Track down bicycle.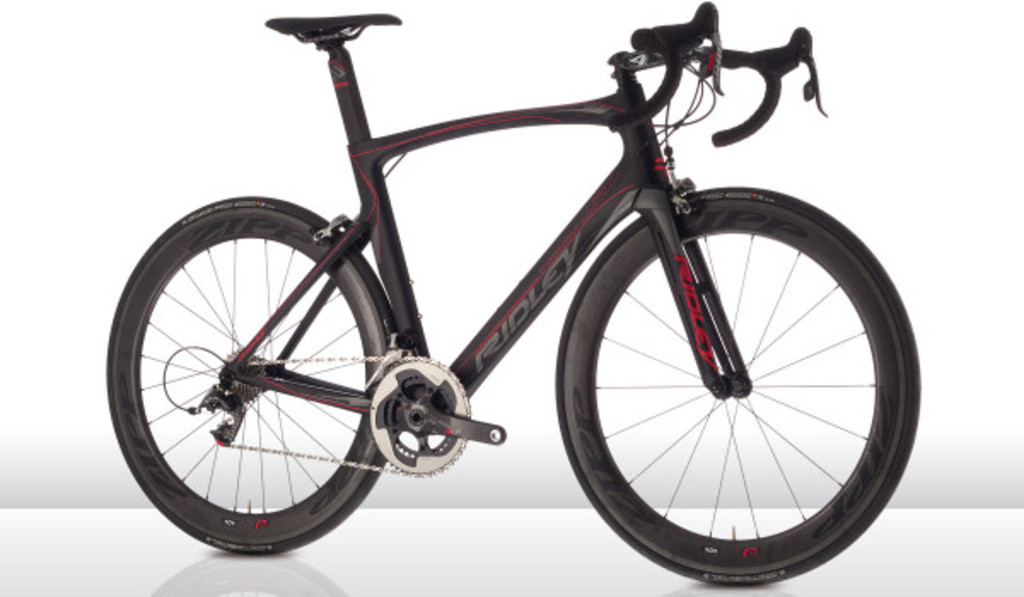
Tracked to 104,12,925,577.
